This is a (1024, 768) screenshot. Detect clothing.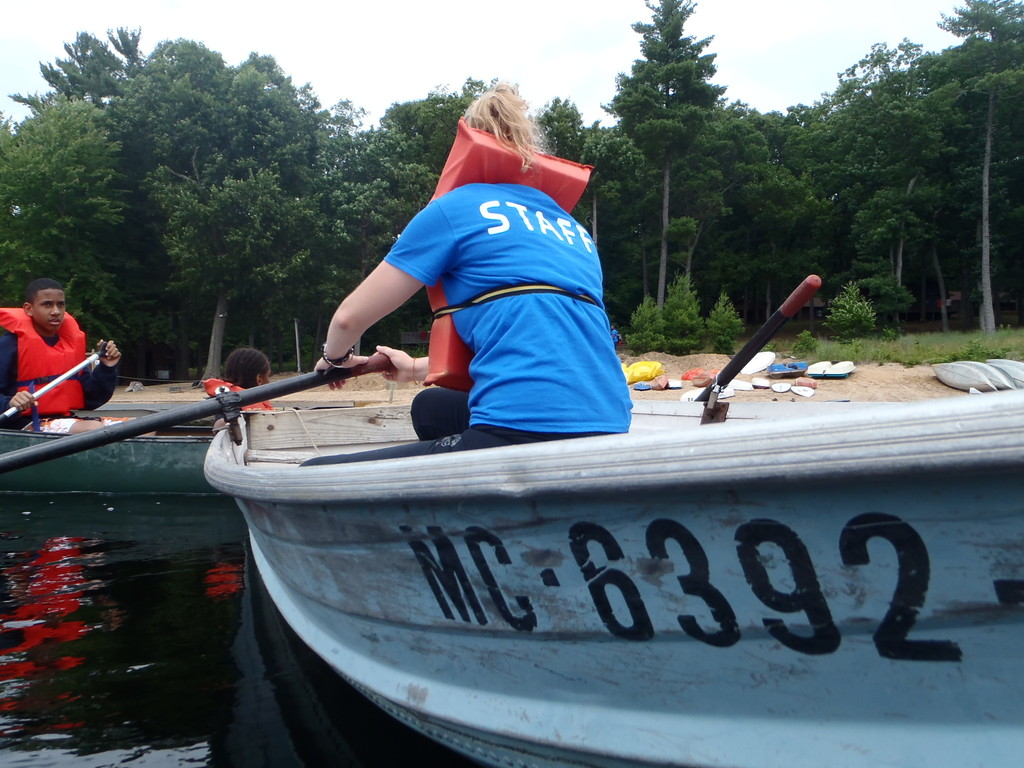
[0,308,121,434].
